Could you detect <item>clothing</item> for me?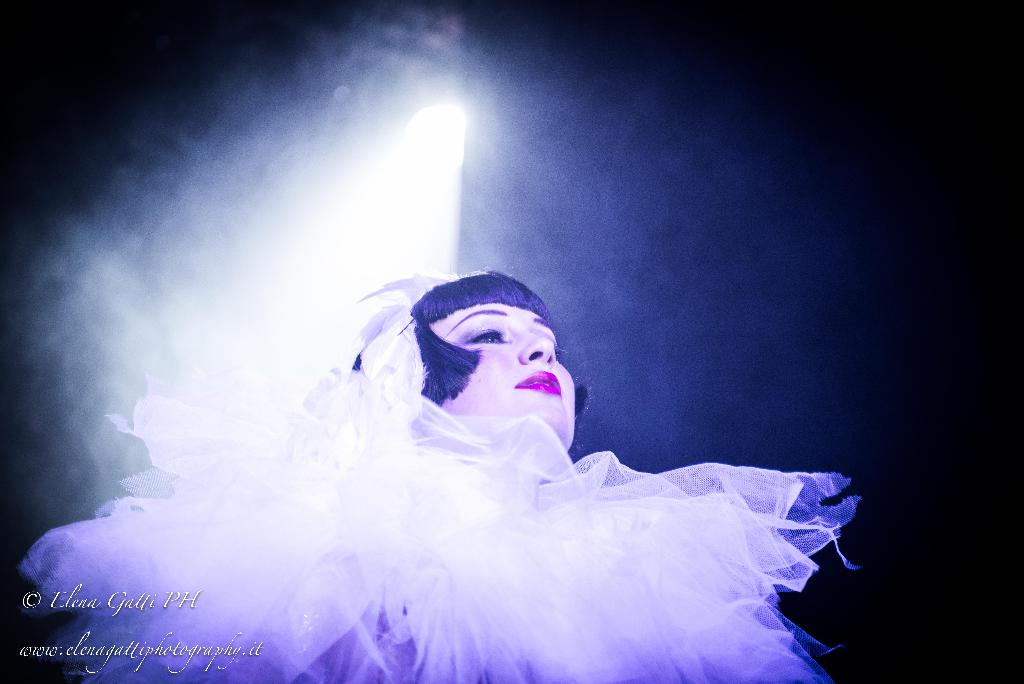
Detection result: (x1=94, y1=291, x2=829, y2=640).
